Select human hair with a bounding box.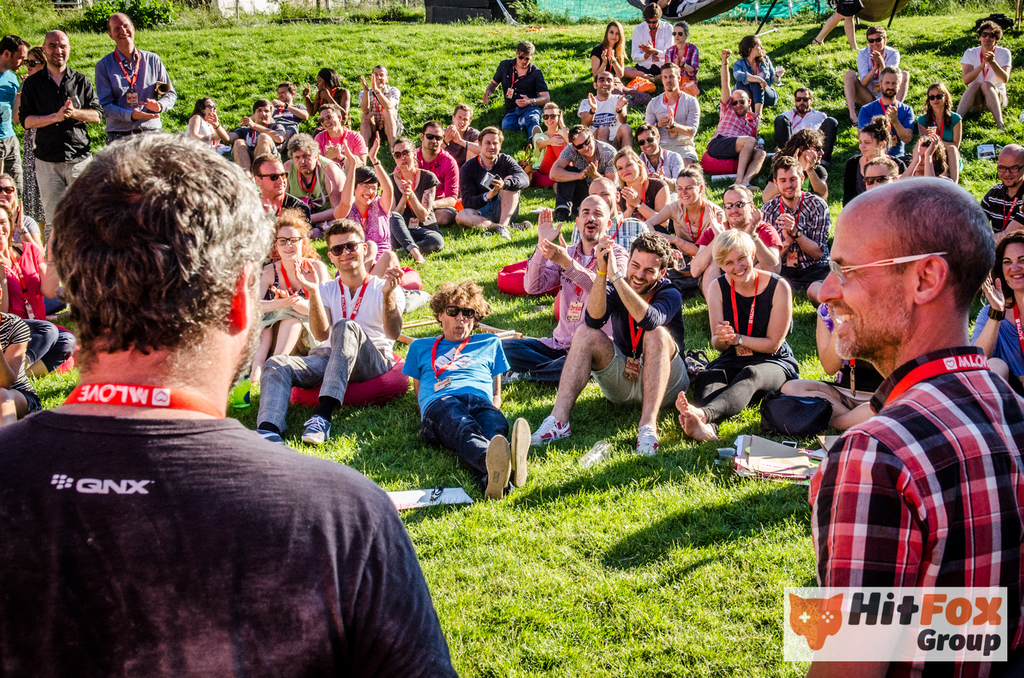
373, 59, 383, 77.
